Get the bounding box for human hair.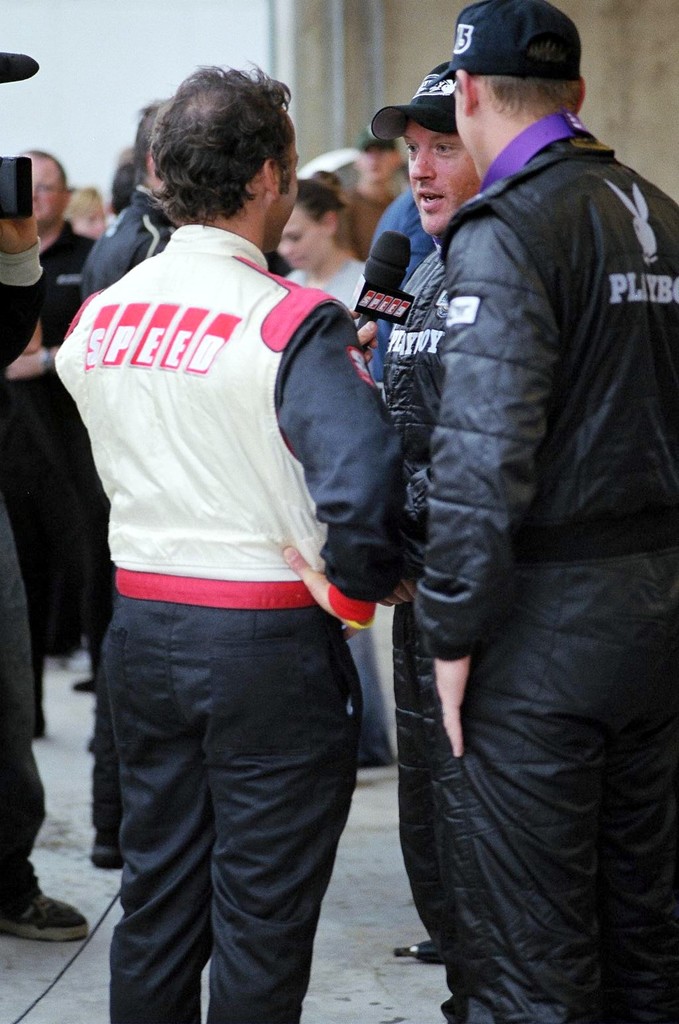
[left=288, top=179, right=347, bottom=228].
